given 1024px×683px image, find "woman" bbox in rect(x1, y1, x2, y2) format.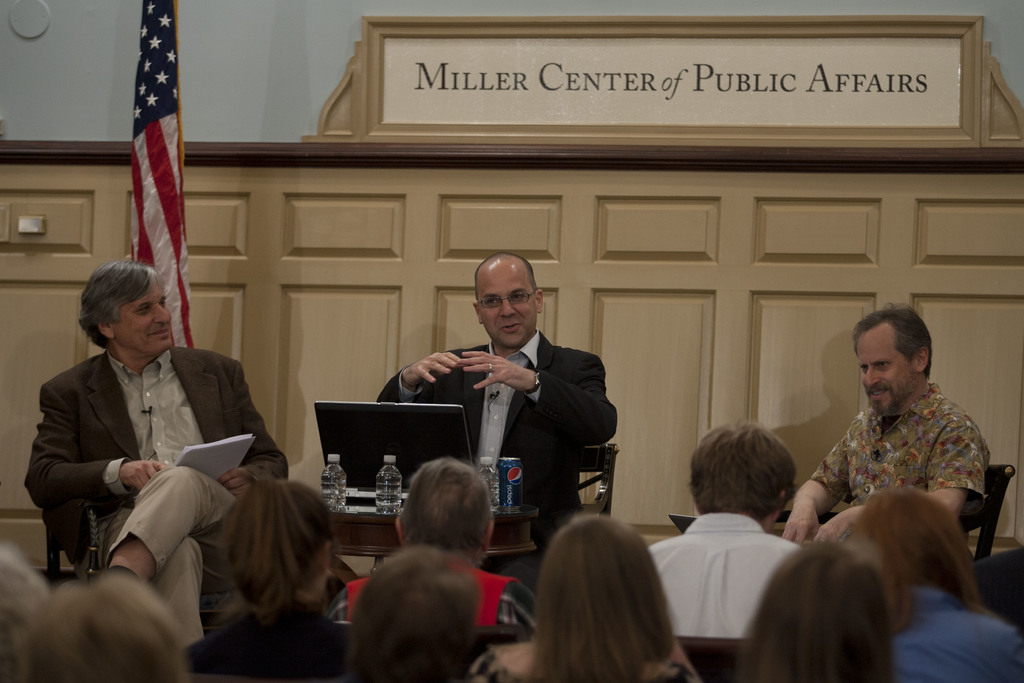
rect(831, 491, 1023, 682).
